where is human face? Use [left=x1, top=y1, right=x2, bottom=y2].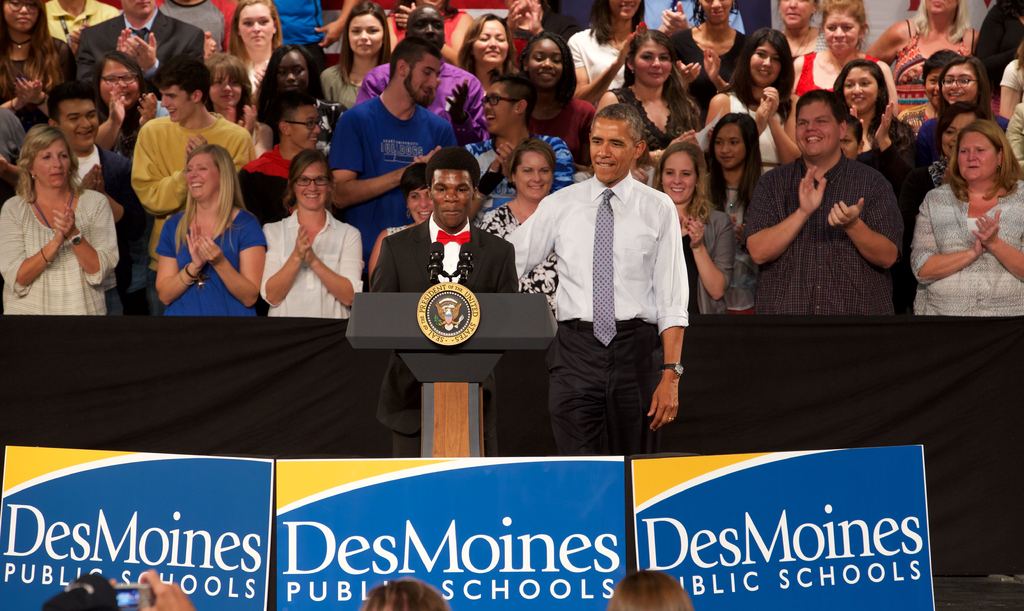
[left=942, top=63, right=982, bottom=106].
